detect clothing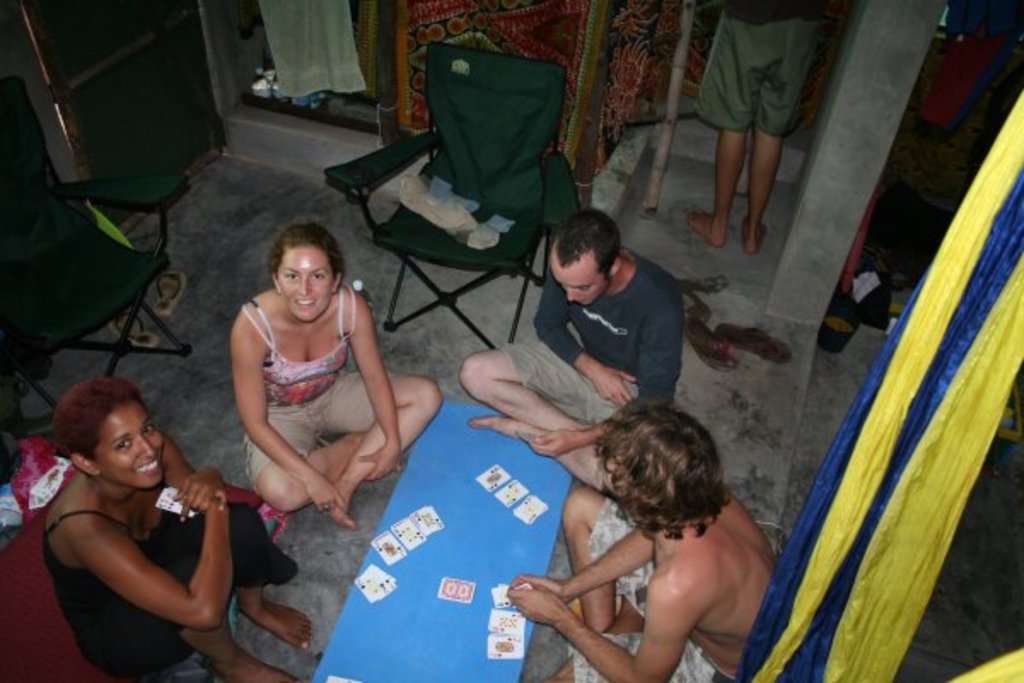
locate(693, 0, 823, 131)
